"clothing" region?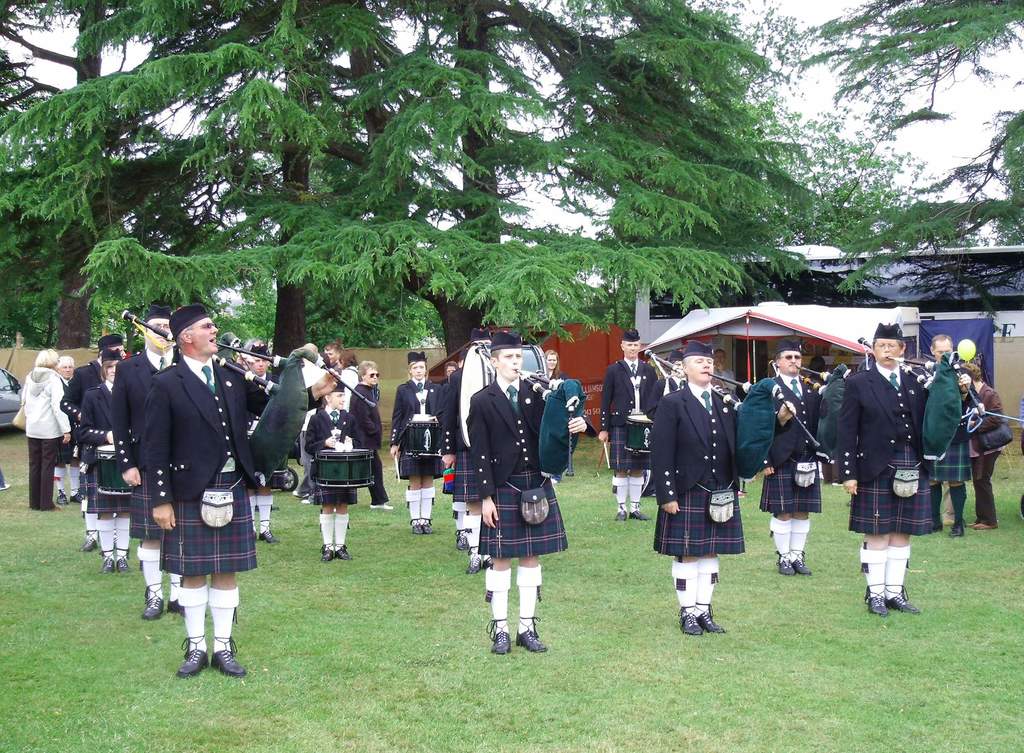
bbox=(323, 359, 354, 438)
